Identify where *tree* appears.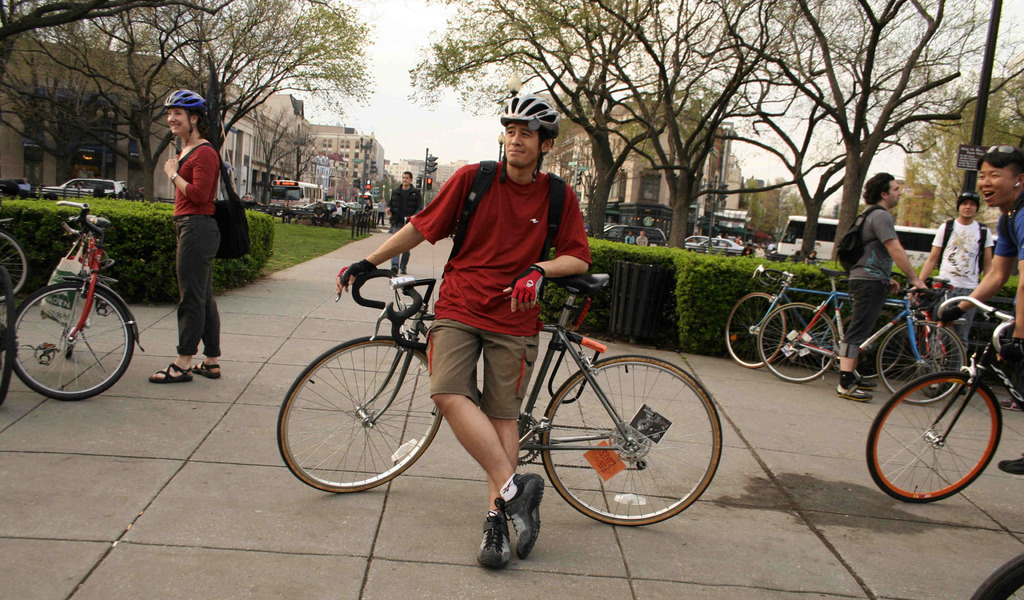
Appears at region(708, 0, 1023, 264).
